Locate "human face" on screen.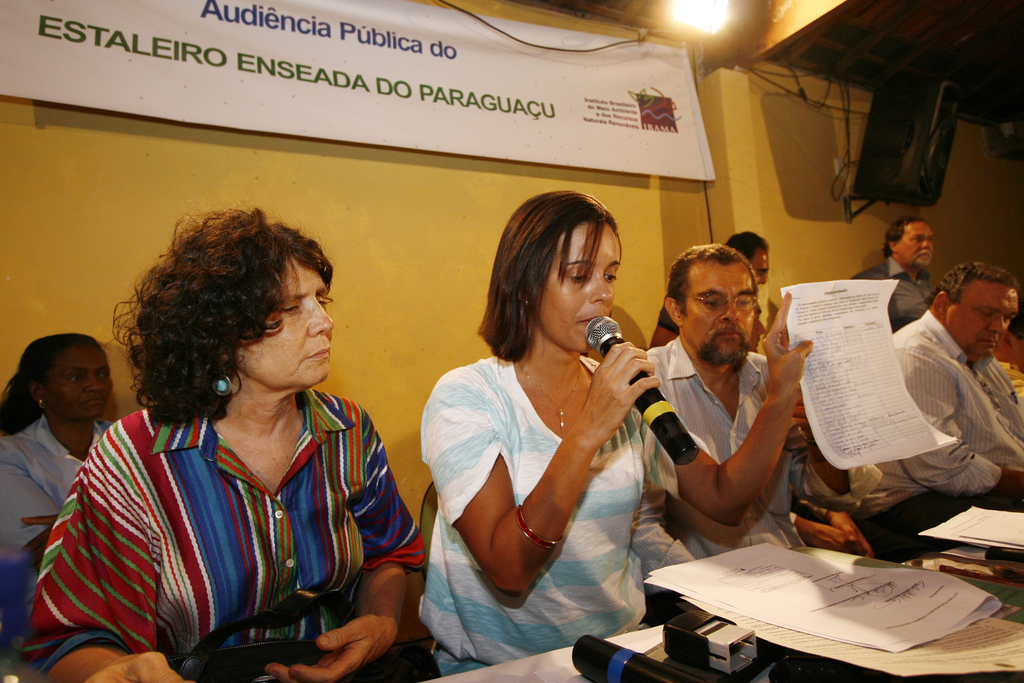
On screen at box=[896, 220, 935, 263].
